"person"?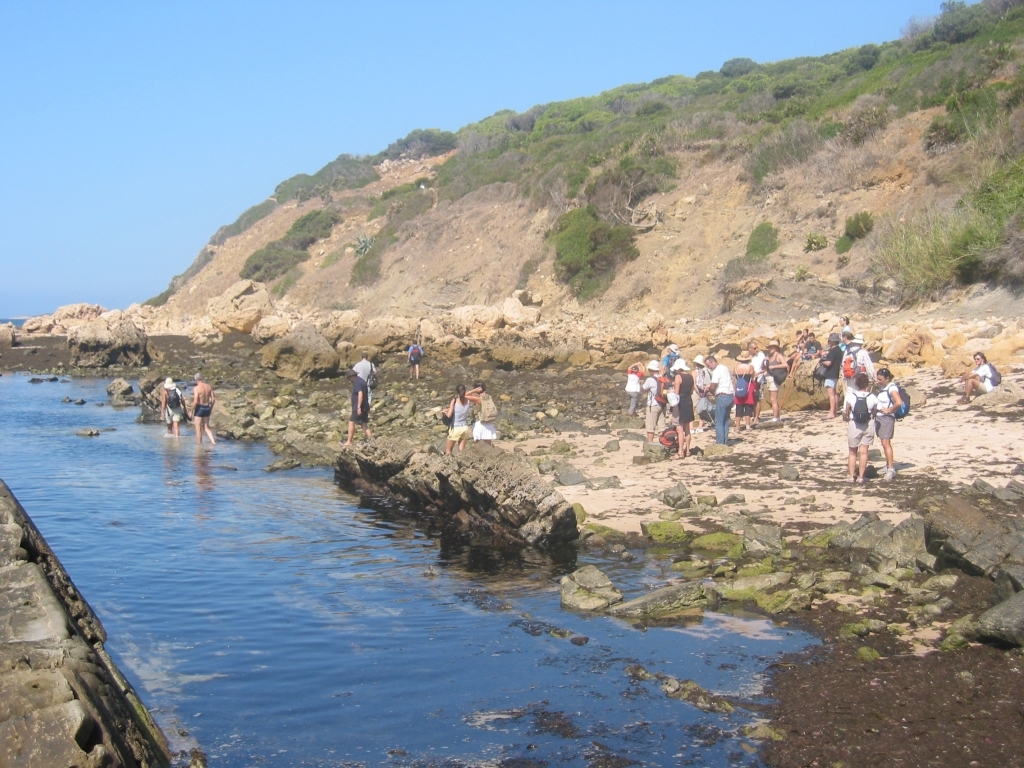
bbox=[442, 388, 470, 458]
